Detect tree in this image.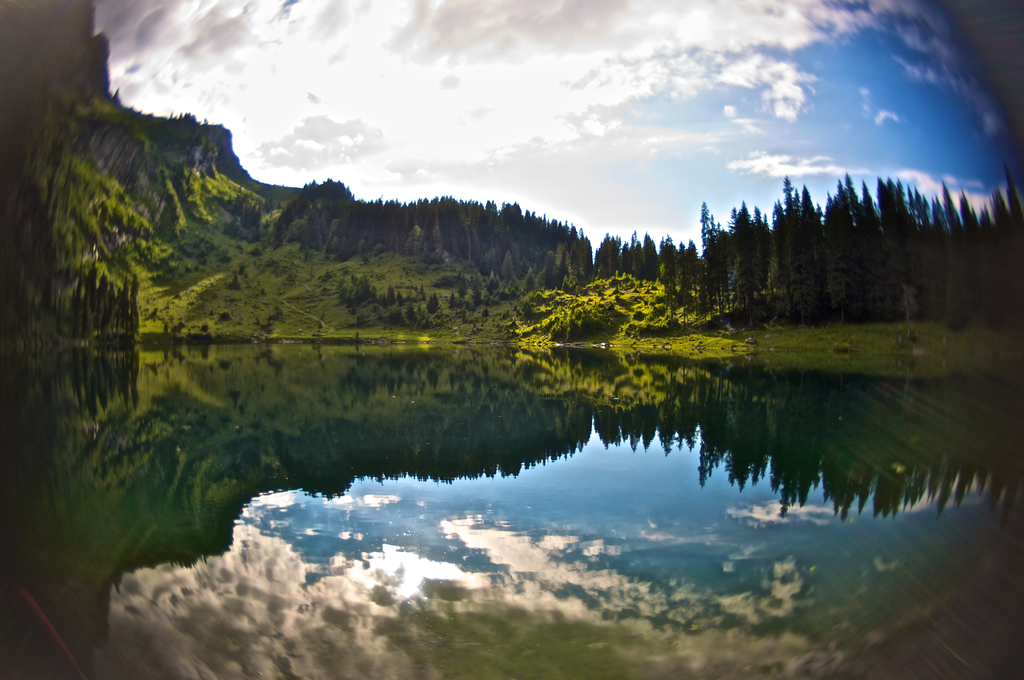
Detection: 878/163/903/334.
